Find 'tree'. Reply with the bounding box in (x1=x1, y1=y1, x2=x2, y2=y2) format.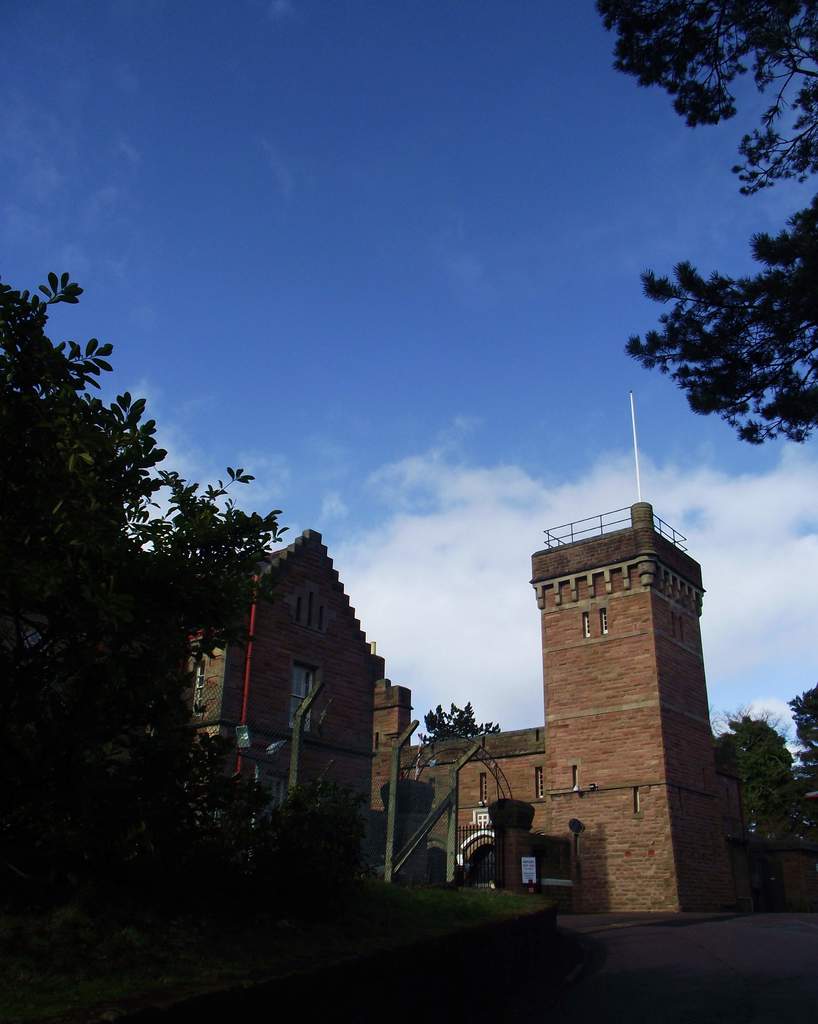
(x1=797, y1=676, x2=817, y2=900).
